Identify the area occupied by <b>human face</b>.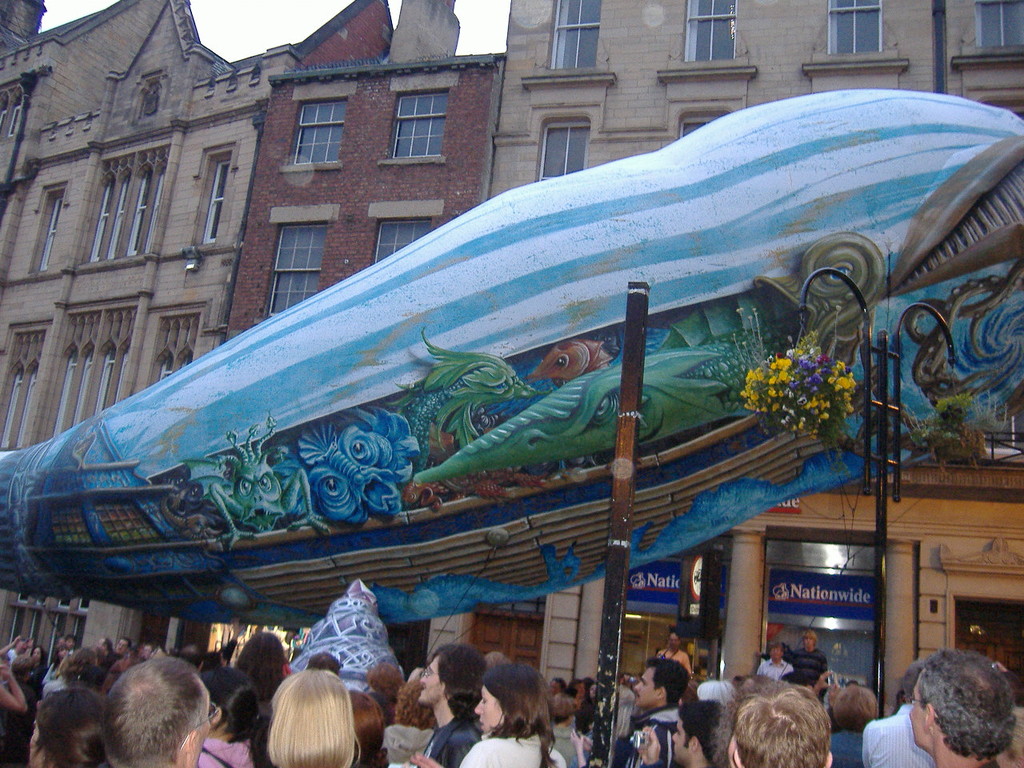
Area: region(804, 634, 816, 649).
